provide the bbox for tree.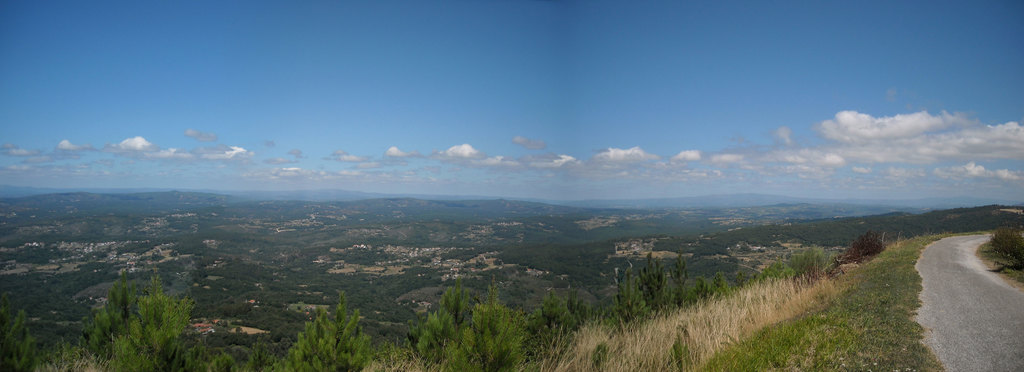
bbox=[442, 284, 515, 371].
